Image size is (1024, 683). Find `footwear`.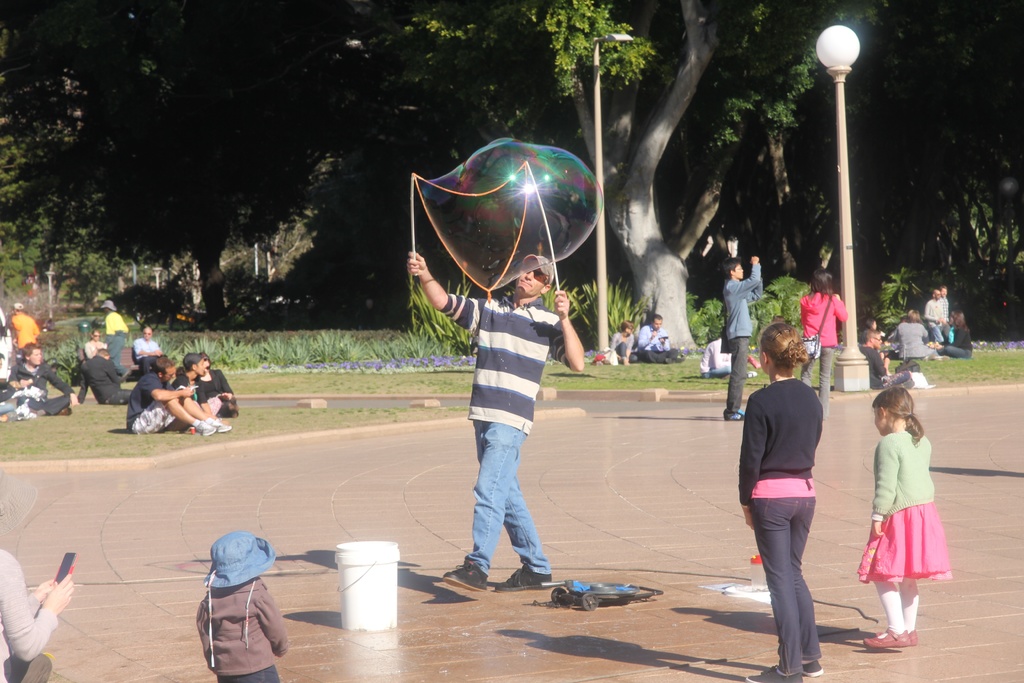
pyautogui.locateOnScreen(864, 629, 911, 648).
